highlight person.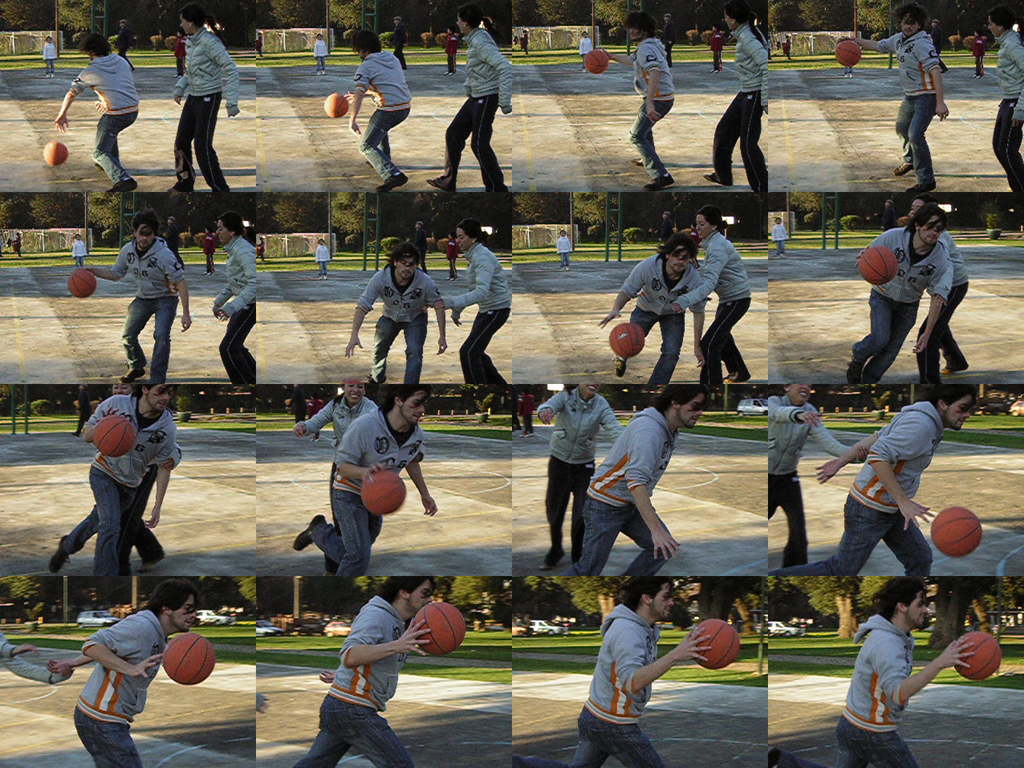
Highlighted region: 76 232 88 266.
